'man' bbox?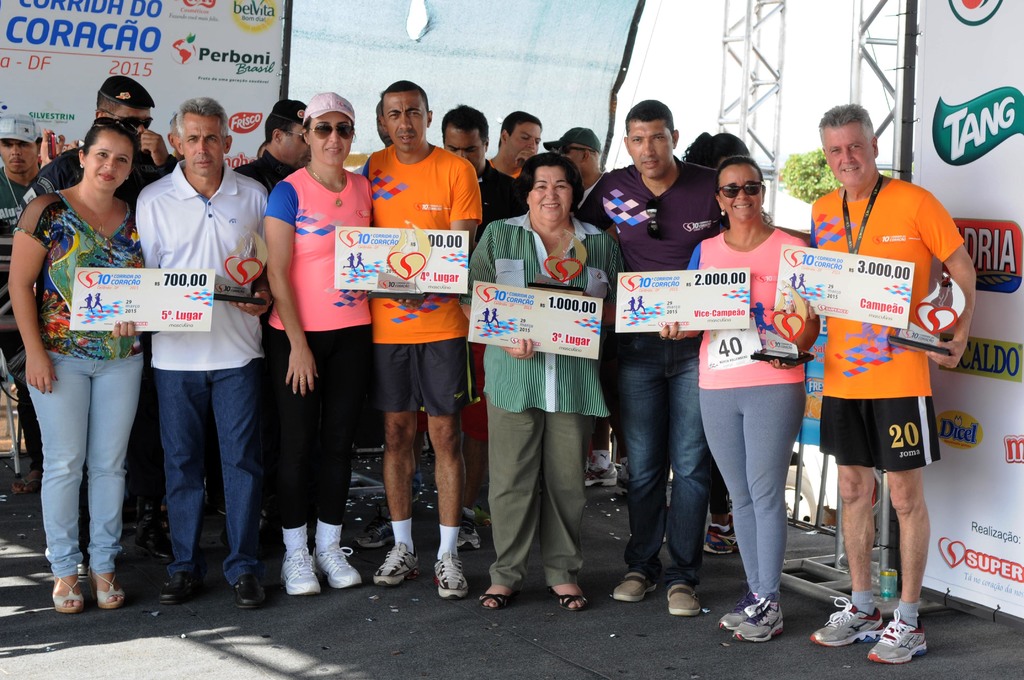
{"x1": 358, "y1": 79, "x2": 484, "y2": 606}
